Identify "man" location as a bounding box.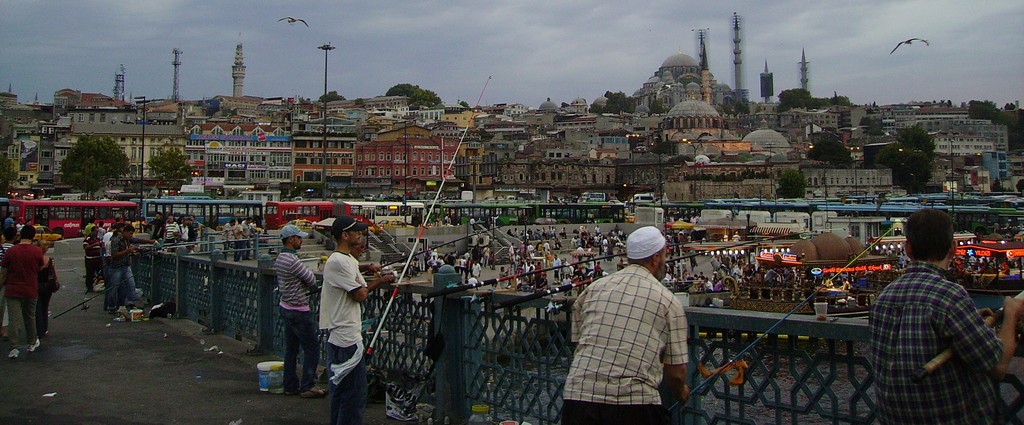
region(561, 226, 689, 424).
